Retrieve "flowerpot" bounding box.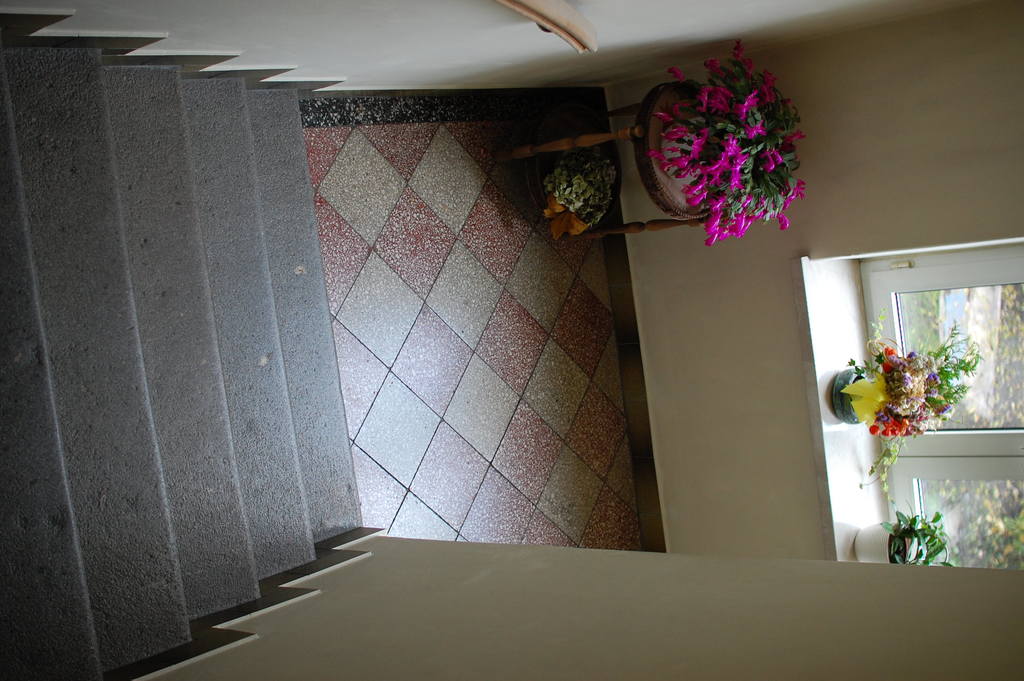
Bounding box: bbox=[831, 364, 872, 427].
